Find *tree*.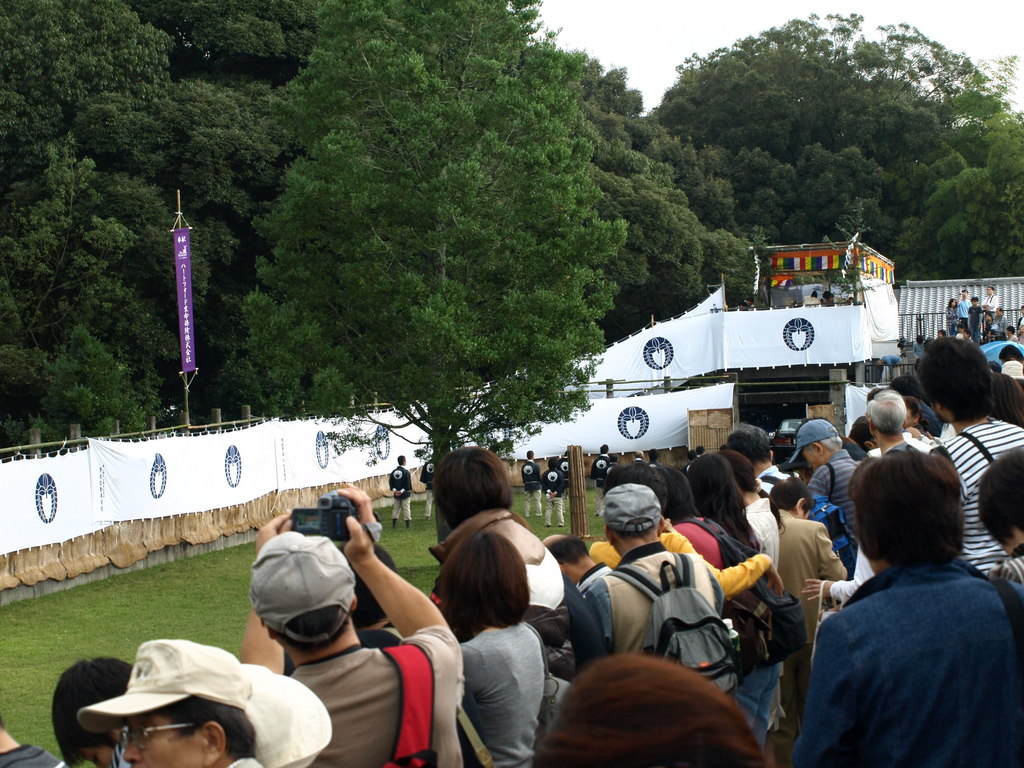
bbox=[568, 54, 704, 326].
